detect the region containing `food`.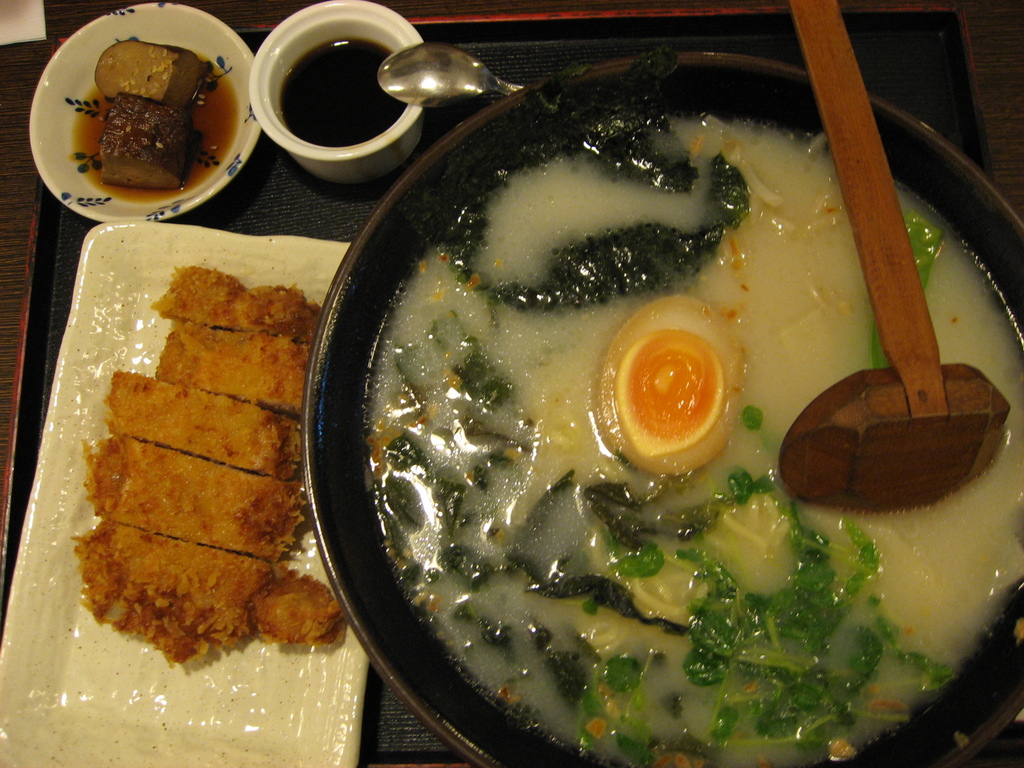
{"left": 280, "top": 12, "right": 422, "bottom": 151}.
